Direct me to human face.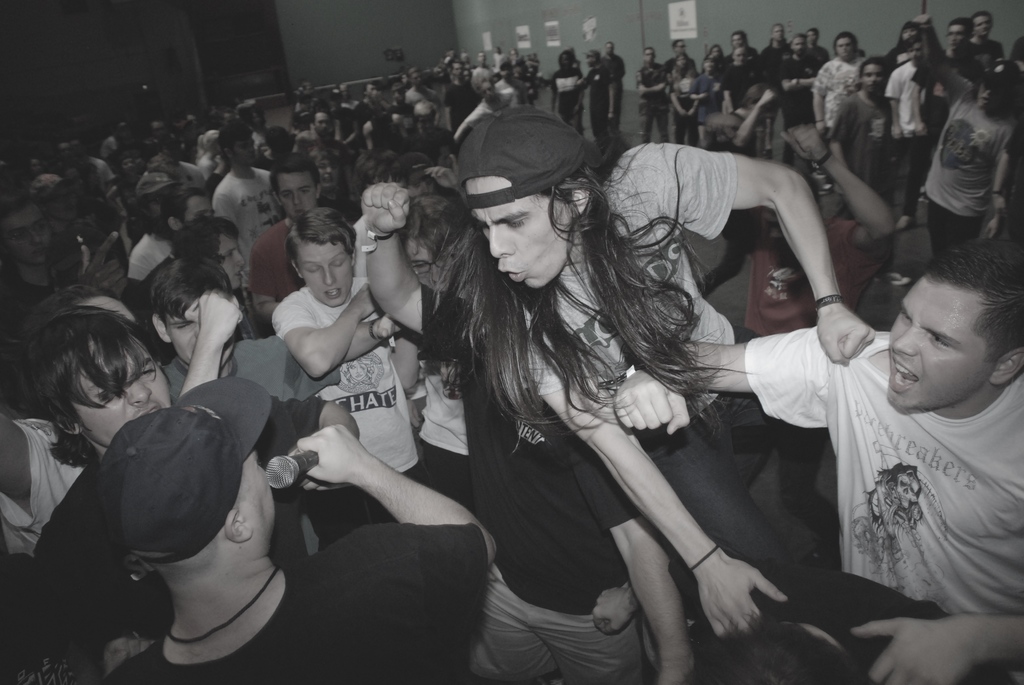
Direction: region(792, 38, 807, 56).
